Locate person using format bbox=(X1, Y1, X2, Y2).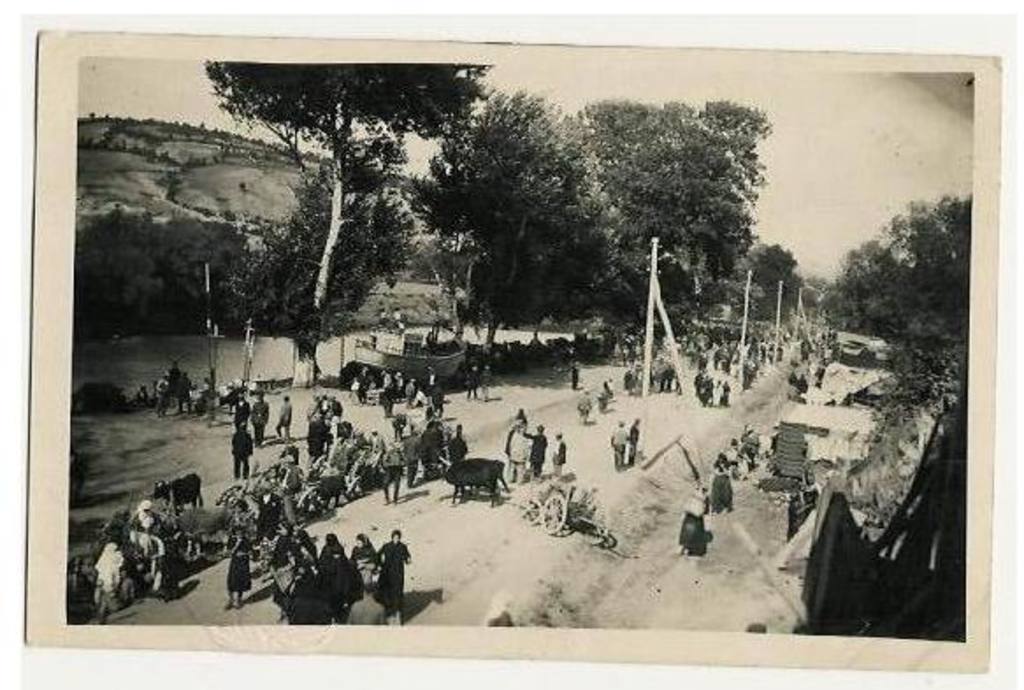
bbox=(678, 481, 710, 558).
